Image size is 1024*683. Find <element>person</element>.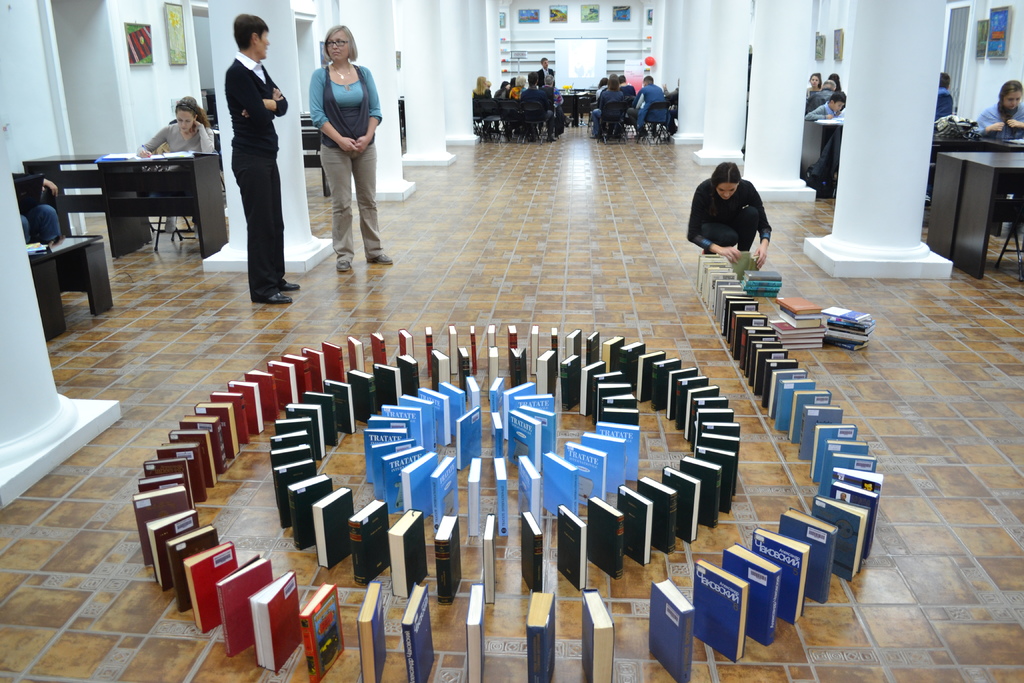
region(812, 89, 842, 126).
